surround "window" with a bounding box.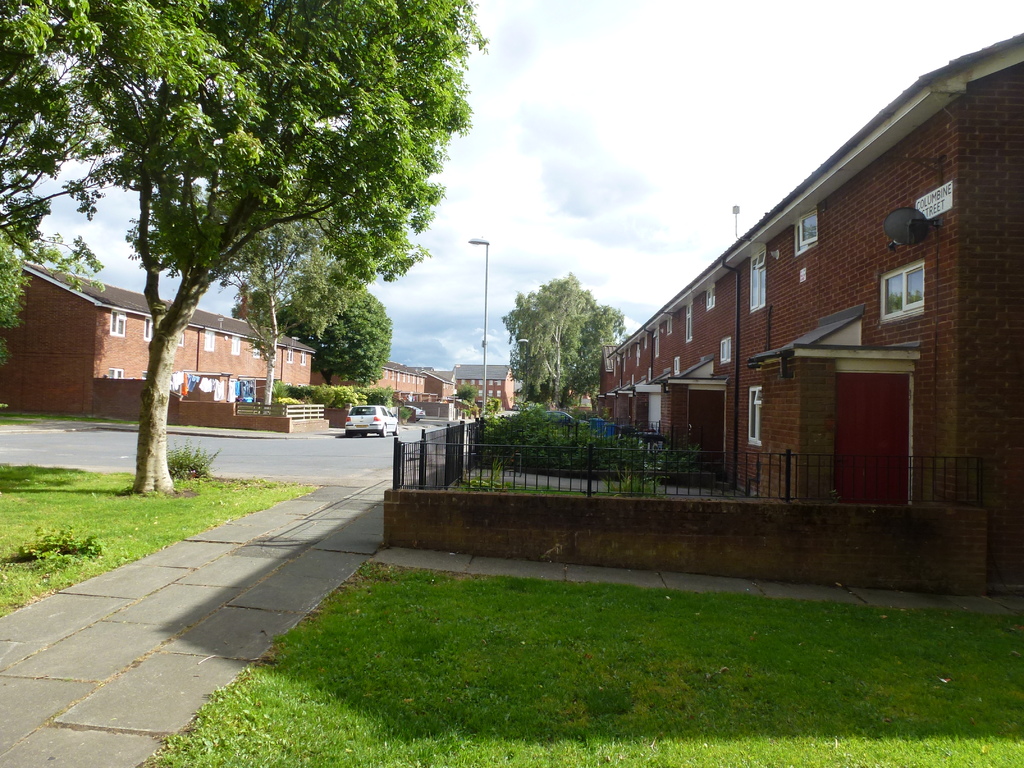
x1=231, y1=337, x2=240, y2=356.
